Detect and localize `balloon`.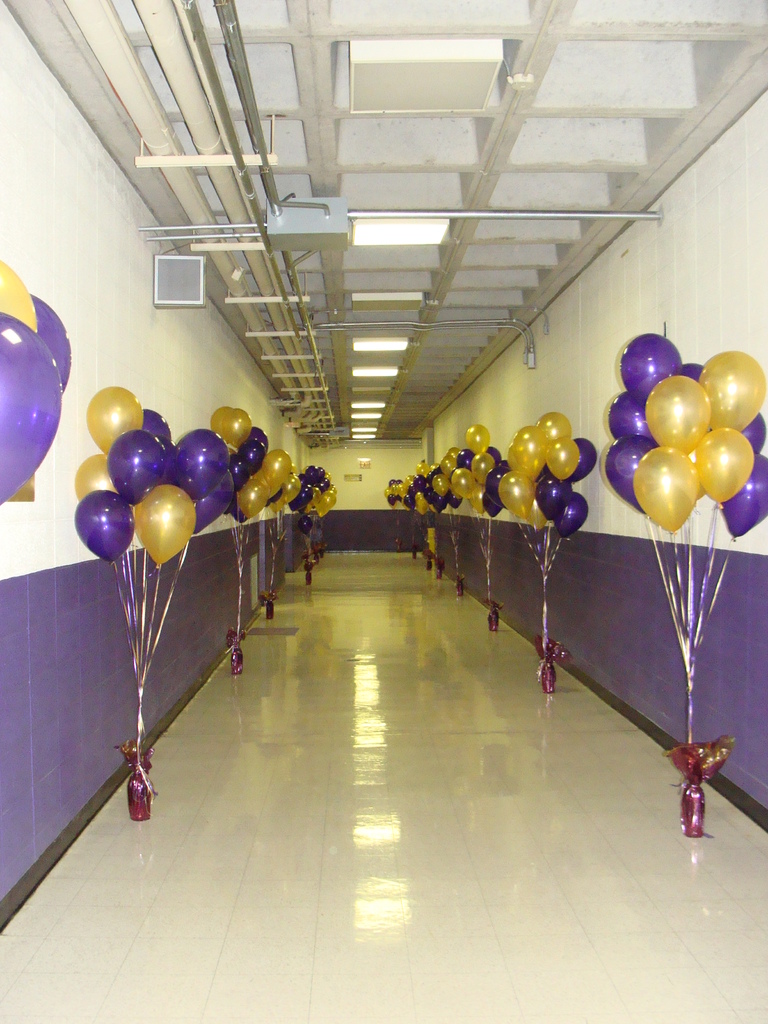
Localized at bbox=(716, 454, 767, 540).
